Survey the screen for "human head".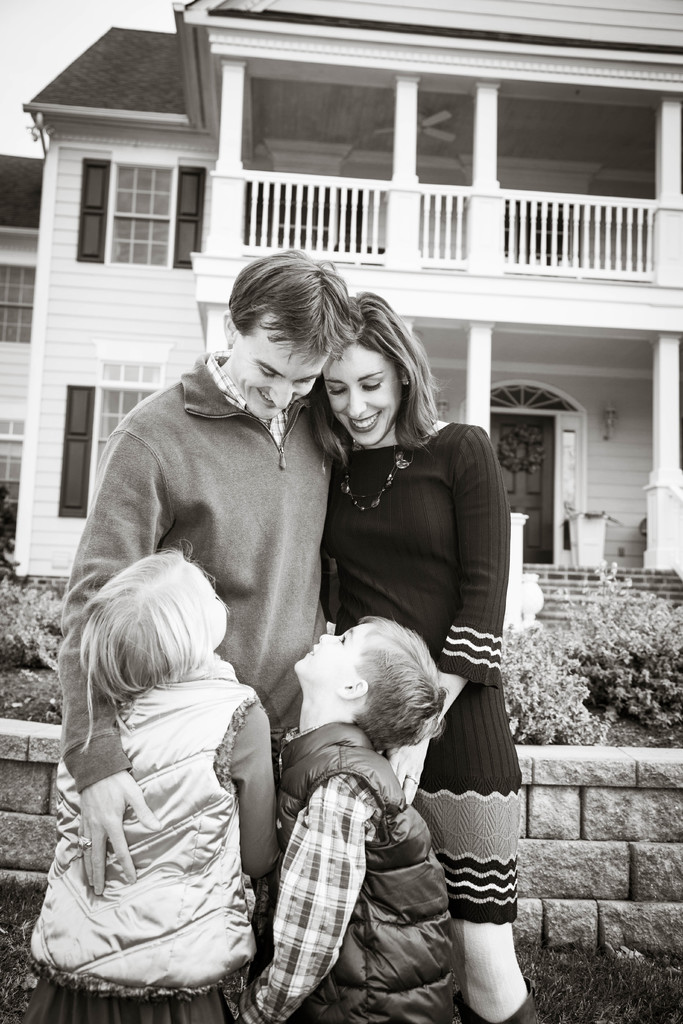
Survey found: select_region(318, 288, 439, 437).
